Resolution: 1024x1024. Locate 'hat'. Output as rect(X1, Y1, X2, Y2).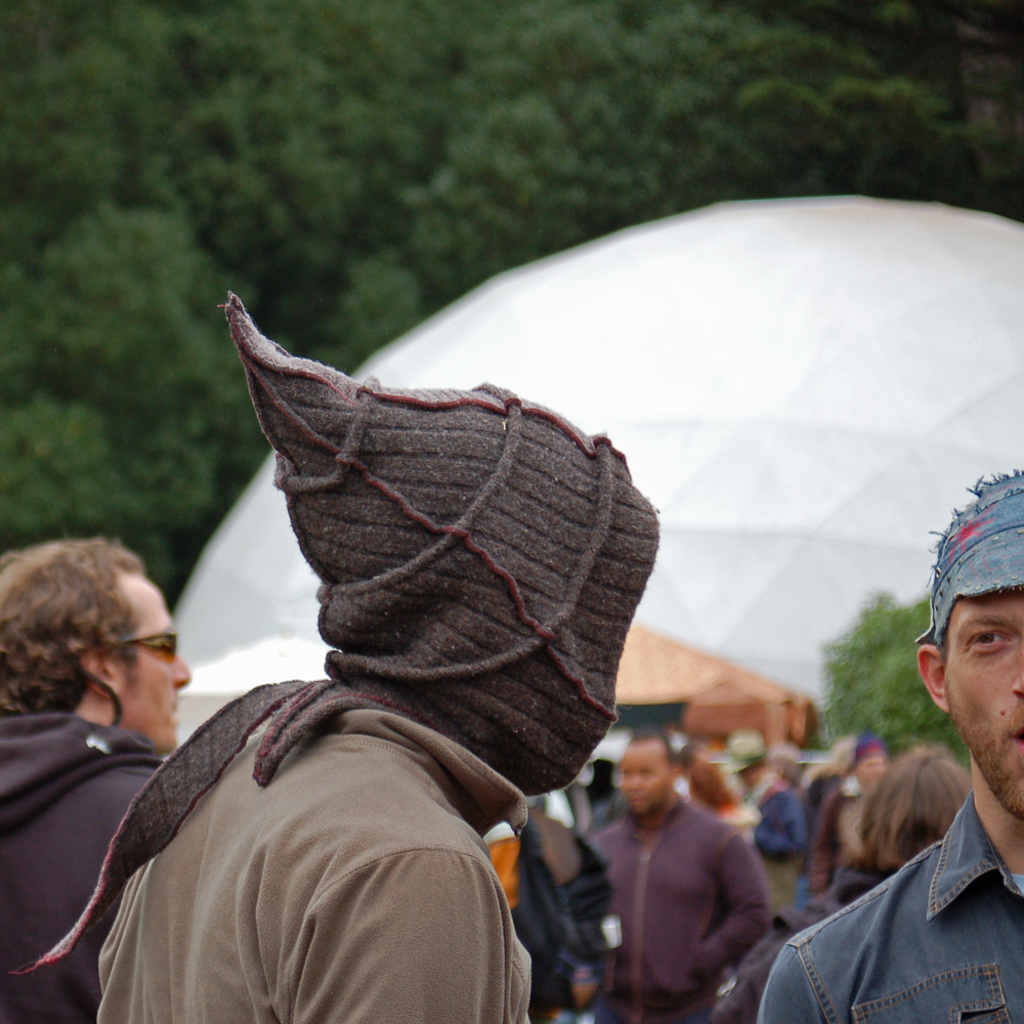
rect(930, 467, 1023, 644).
